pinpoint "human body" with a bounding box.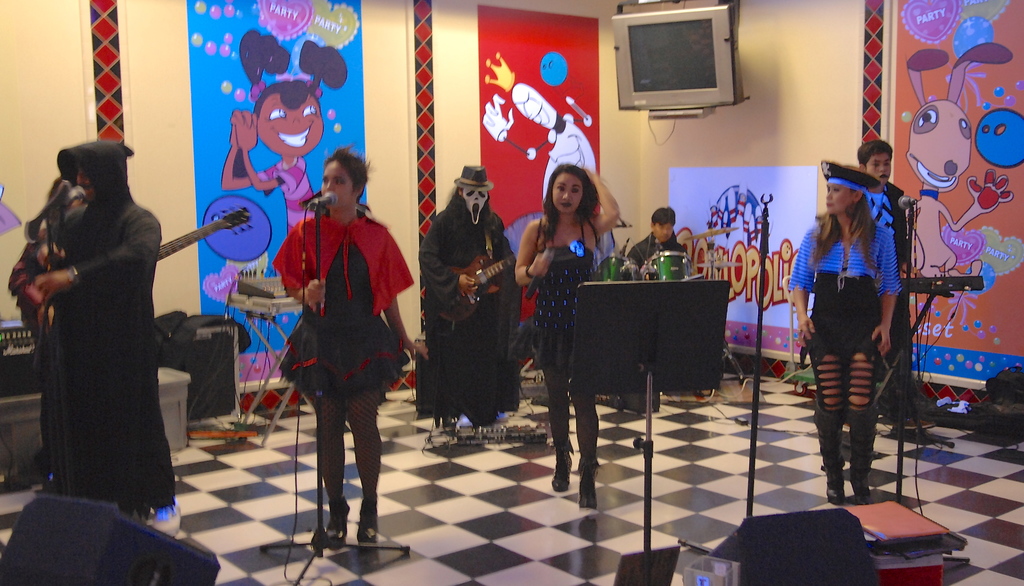
BBox(781, 154, 904, 509).
